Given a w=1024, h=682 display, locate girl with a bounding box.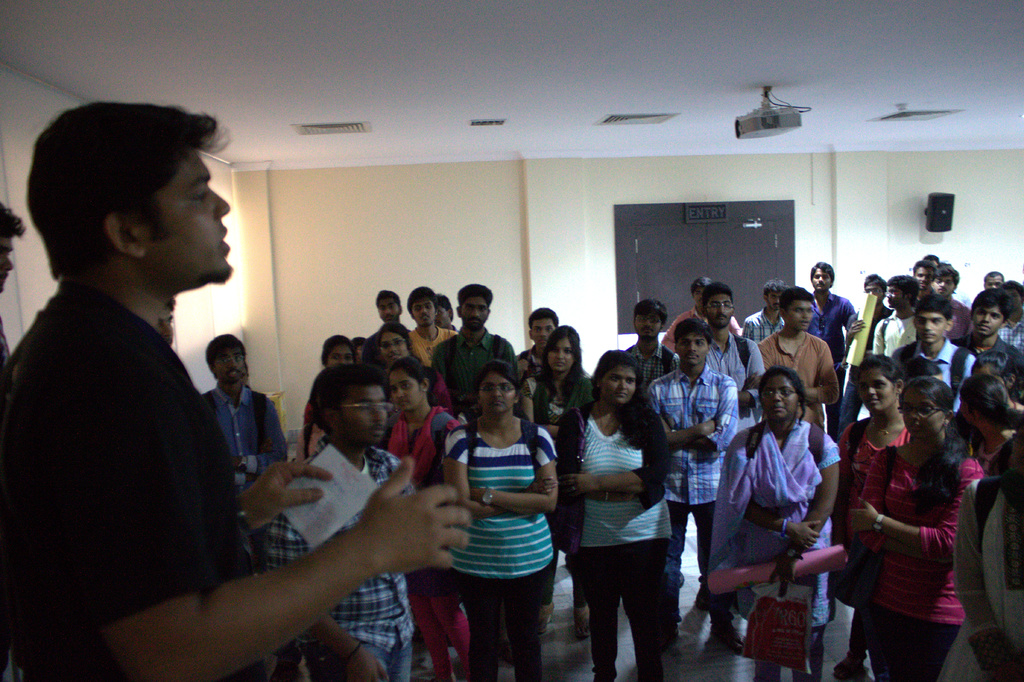
Located: 301, 337, 365, 460.
